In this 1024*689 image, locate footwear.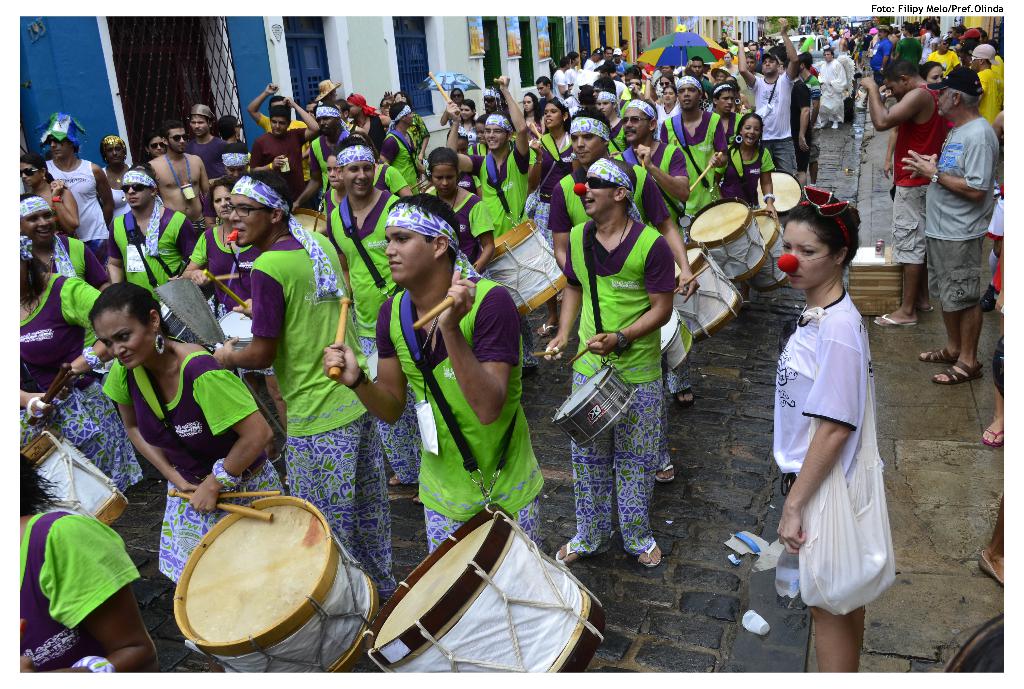
Bounding box: <region>980, 549, 1004, 589</region>.
